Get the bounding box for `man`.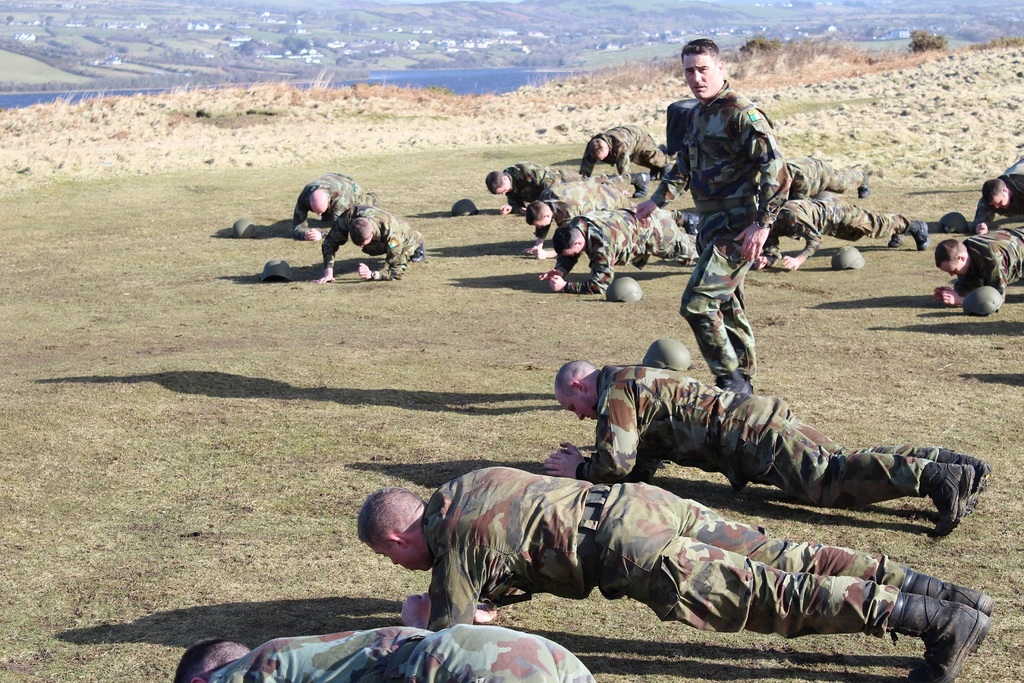
<region>577, 124, 671, 175</region>.
